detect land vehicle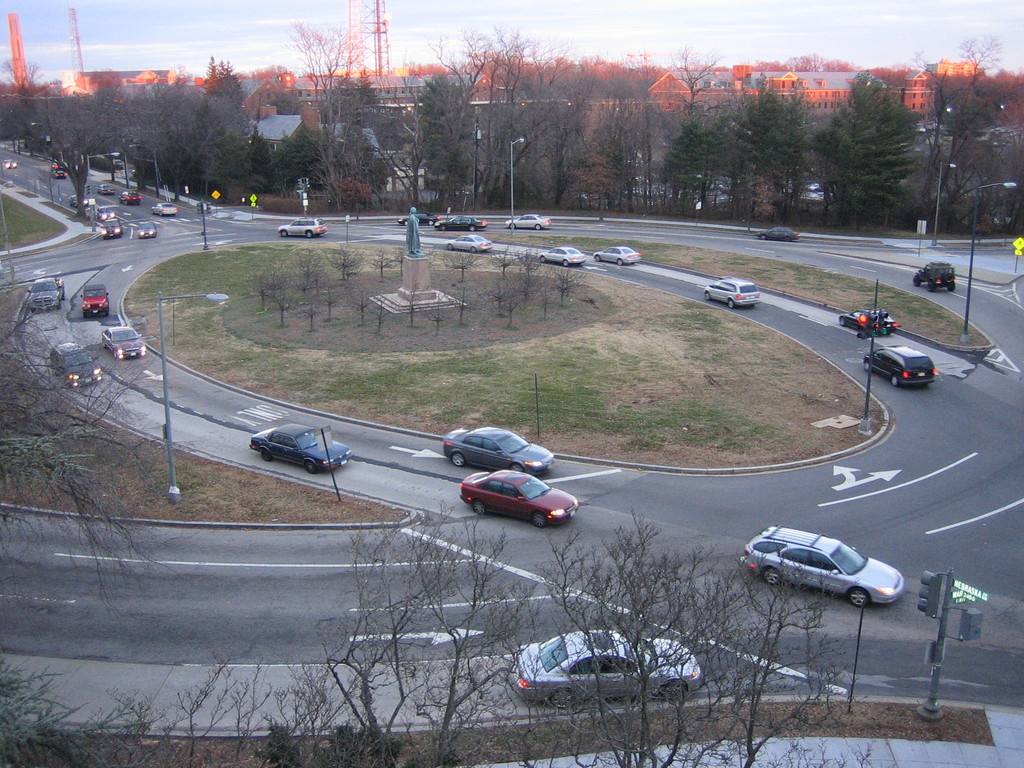
Rect(1, 158, 19, 168)
